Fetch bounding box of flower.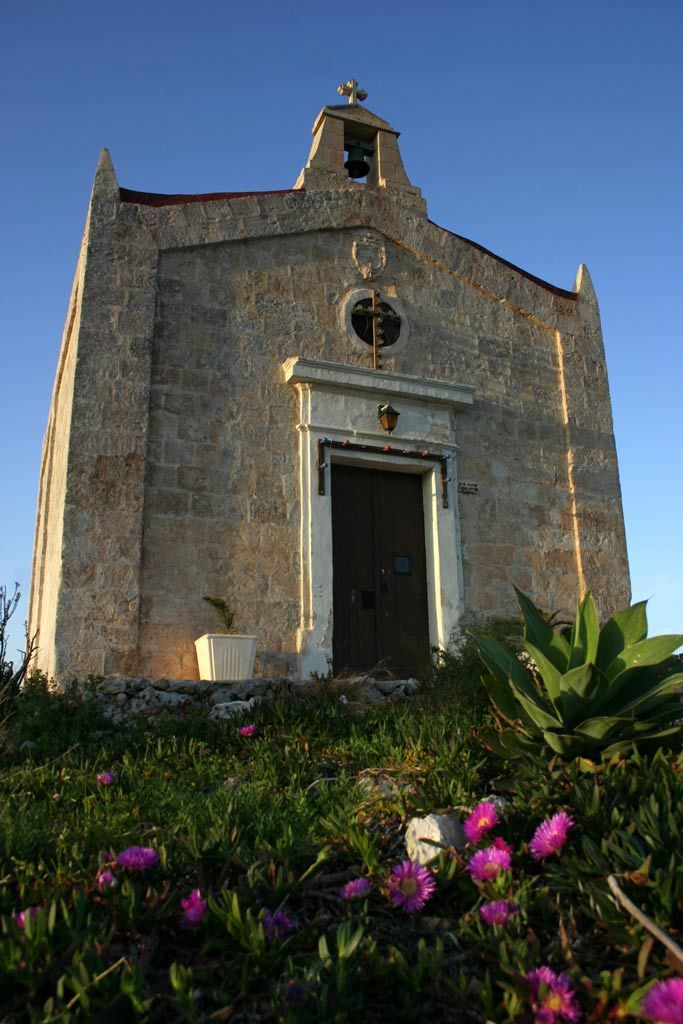
Bbox: bbox=(382, 863, 428, 916).
